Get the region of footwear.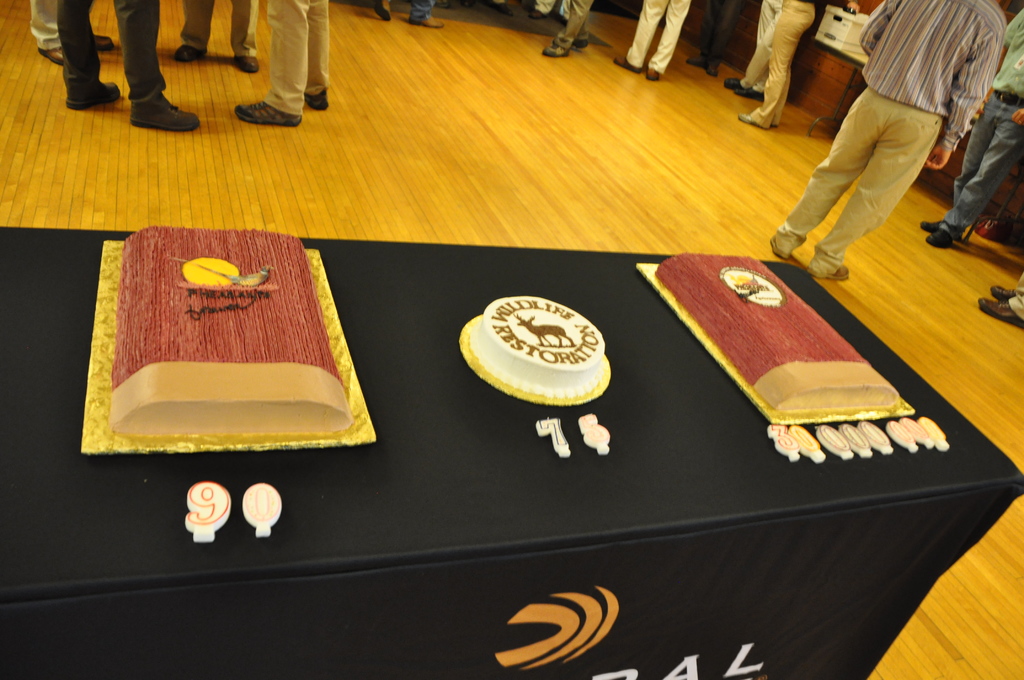
372 0 392 23.
